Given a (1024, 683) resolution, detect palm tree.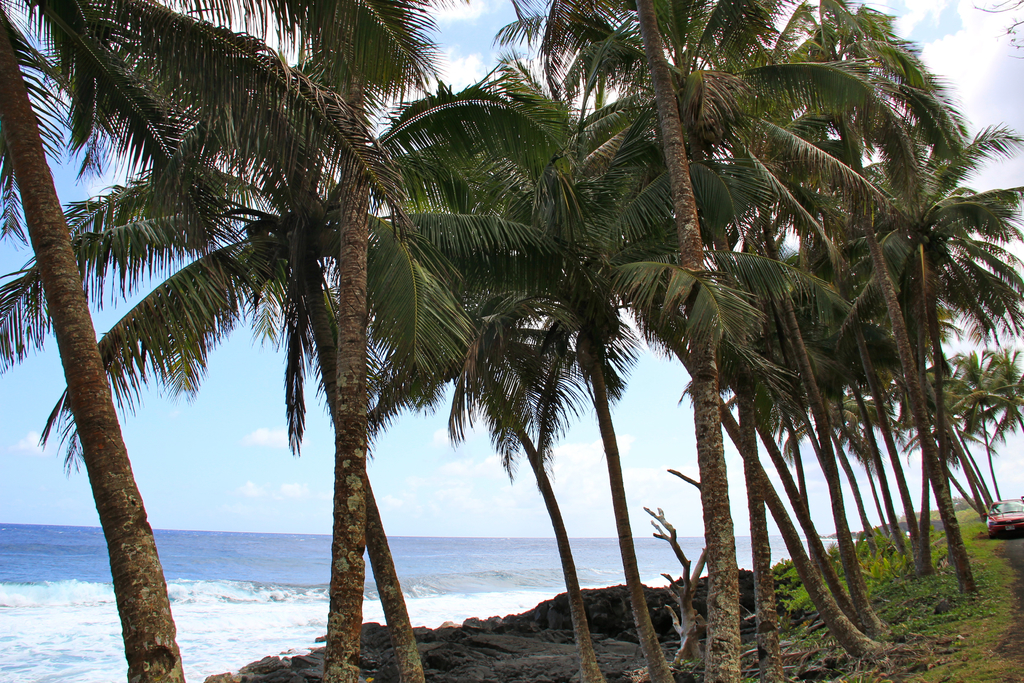
{"left": 4, "top": 0, "right": 576, "bottom": 682}.
